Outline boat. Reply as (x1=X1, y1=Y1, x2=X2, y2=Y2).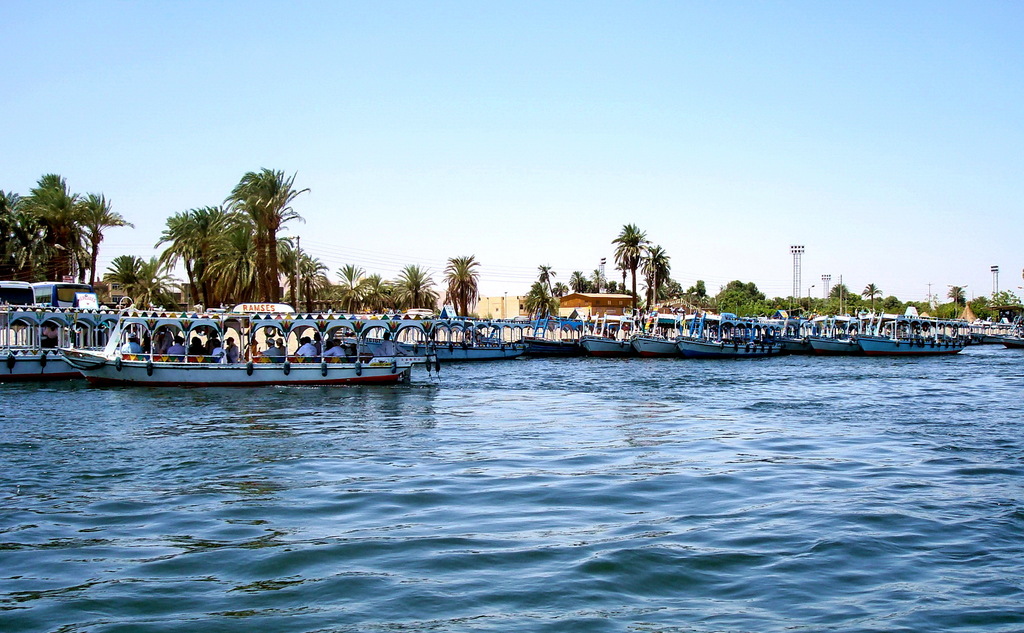
(x1=0, y1=286, x2=143, y2=380).
